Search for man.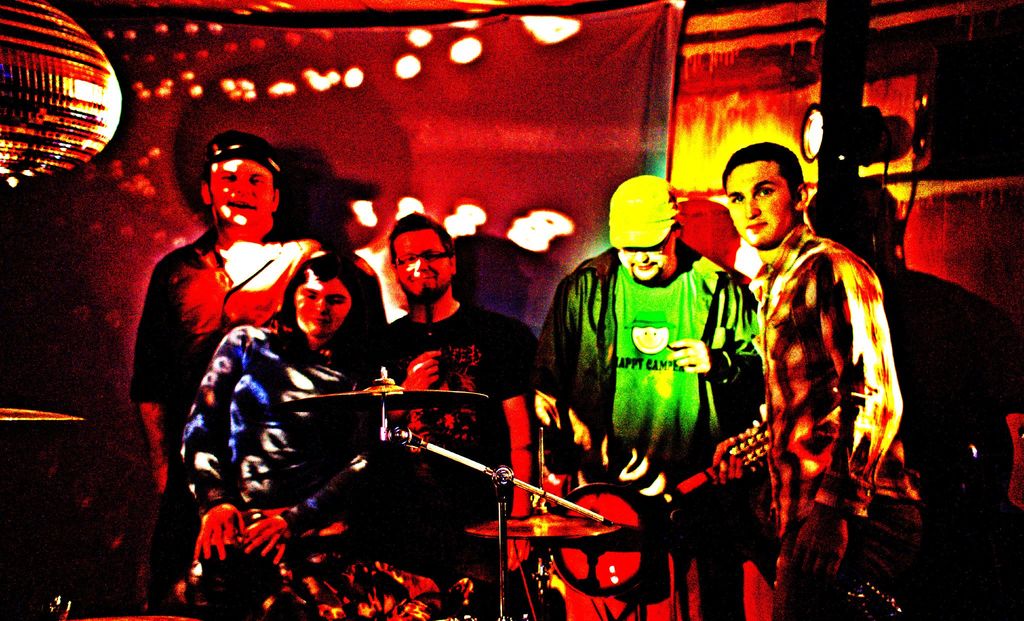
Found at select_region(115, 137, 319, 501).
